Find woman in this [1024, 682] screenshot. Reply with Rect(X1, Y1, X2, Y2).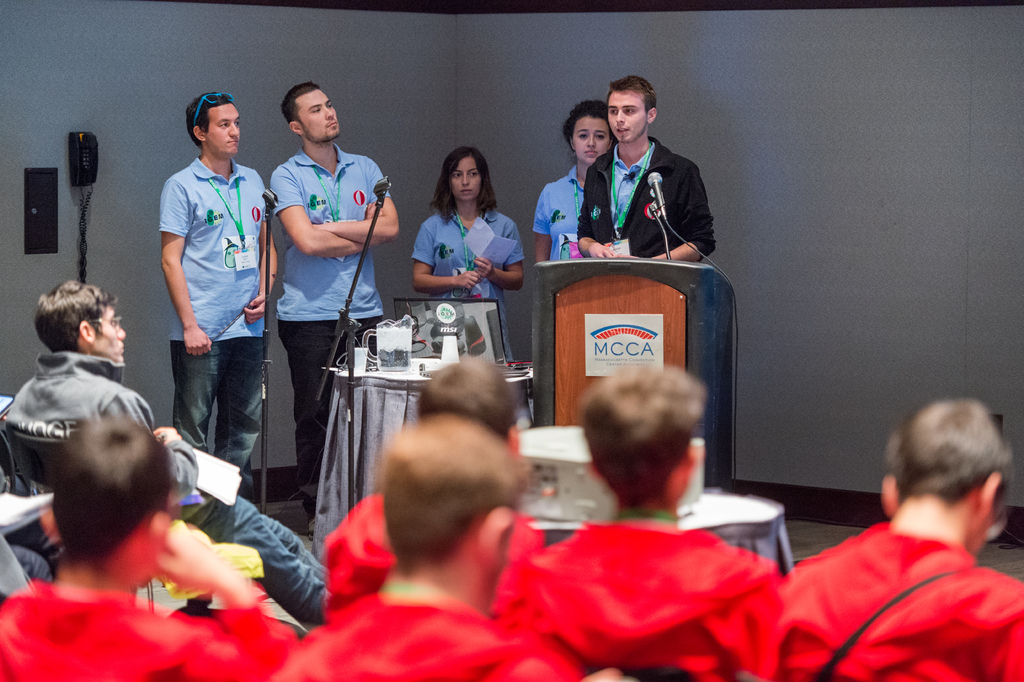
Rect(409, 144, 526, 364).
